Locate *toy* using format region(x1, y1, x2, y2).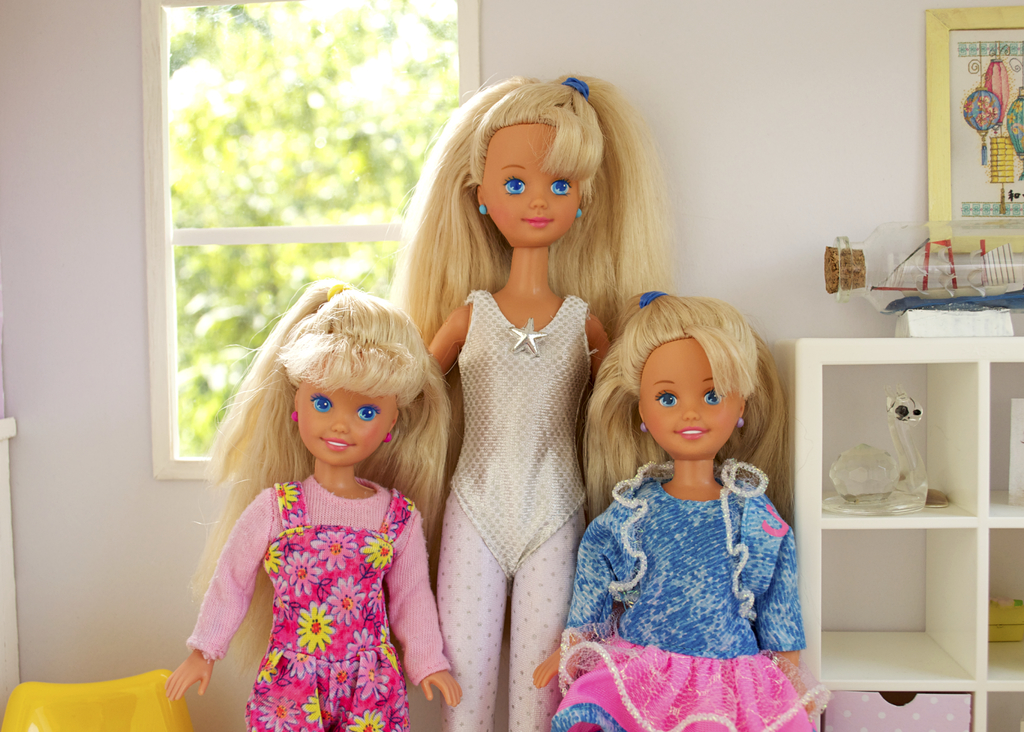
region(165, 281, 467, 731).
